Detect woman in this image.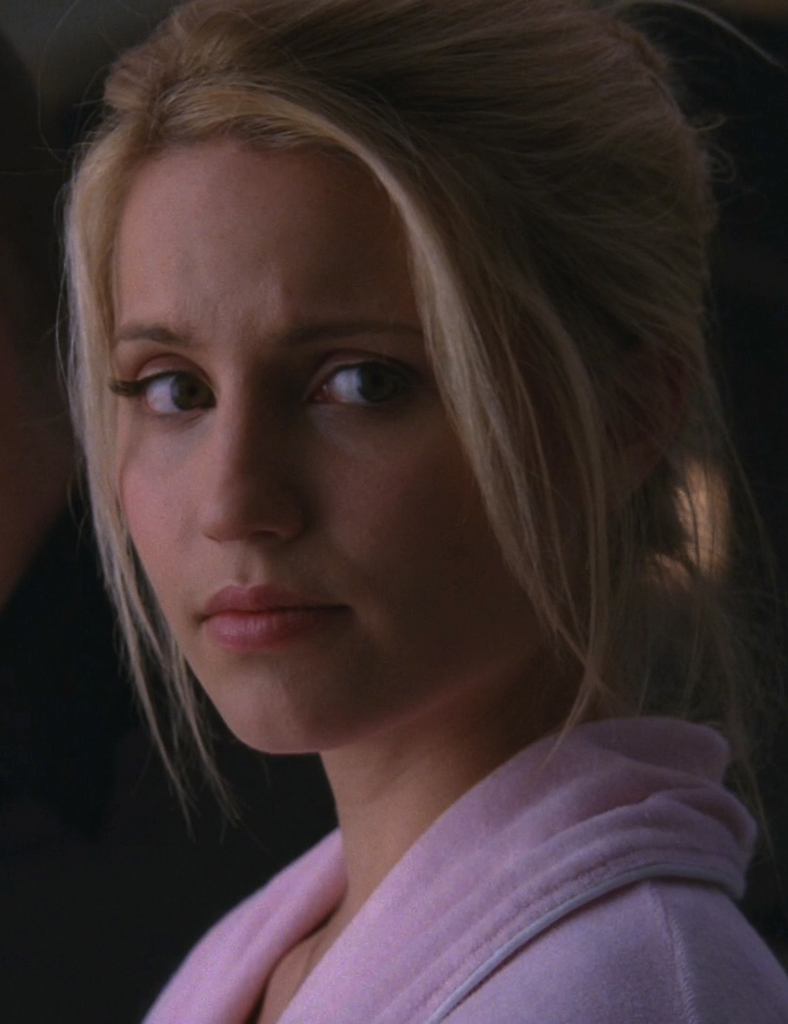
Detection: x1=0, y1=7, x2=787, y2=1006.
